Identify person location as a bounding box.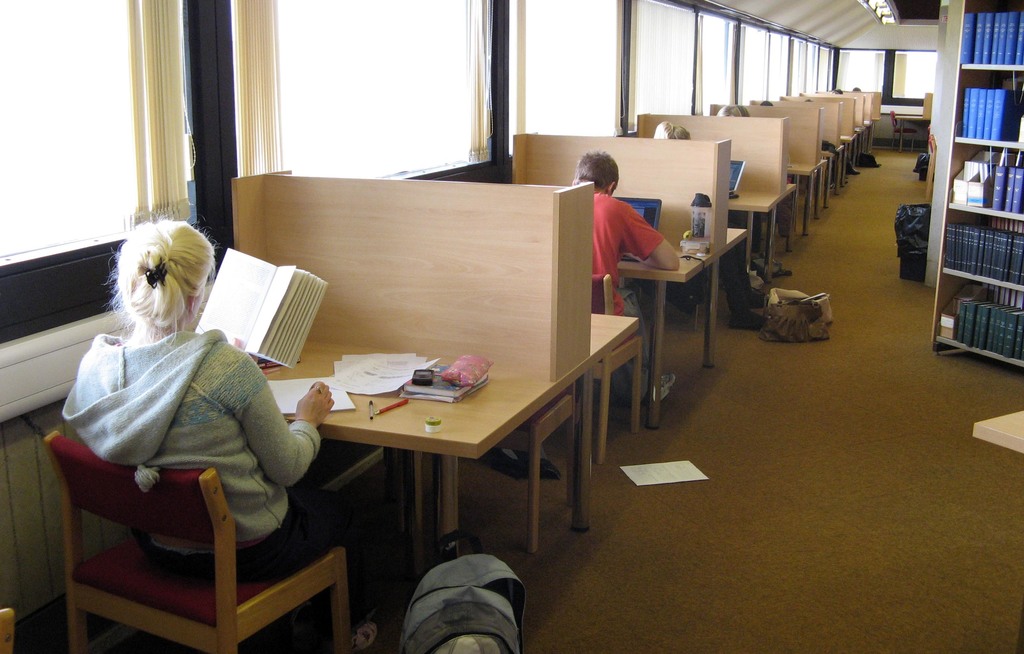
<box>570,146,671,322</box>.
